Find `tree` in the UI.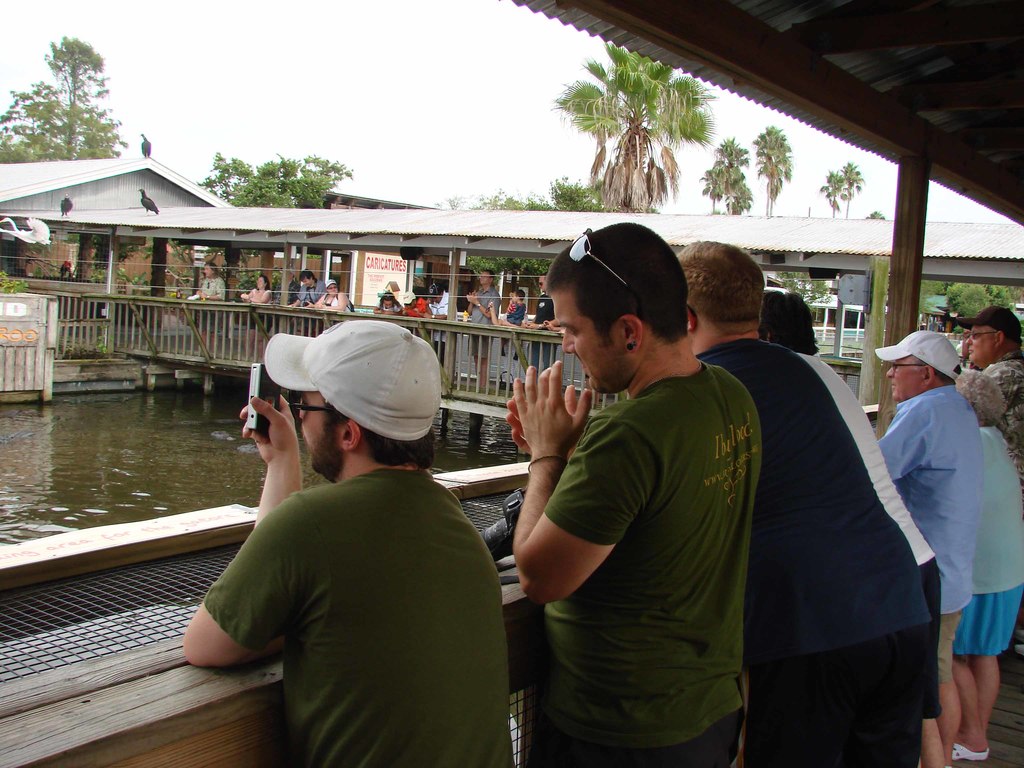
UI element at left=703, top=137, right=749, bottom=214.
